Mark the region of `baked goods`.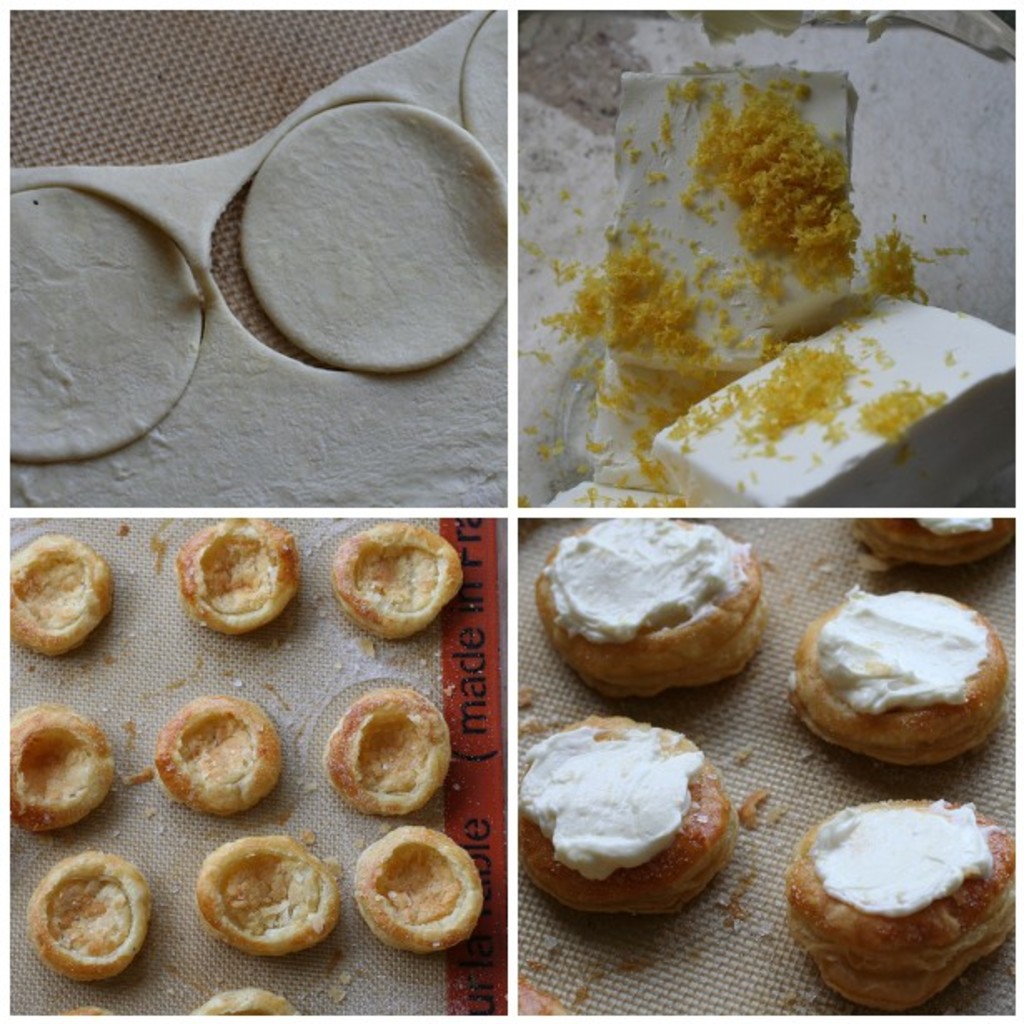
Region: box=[781, 586, 1006, 763].
